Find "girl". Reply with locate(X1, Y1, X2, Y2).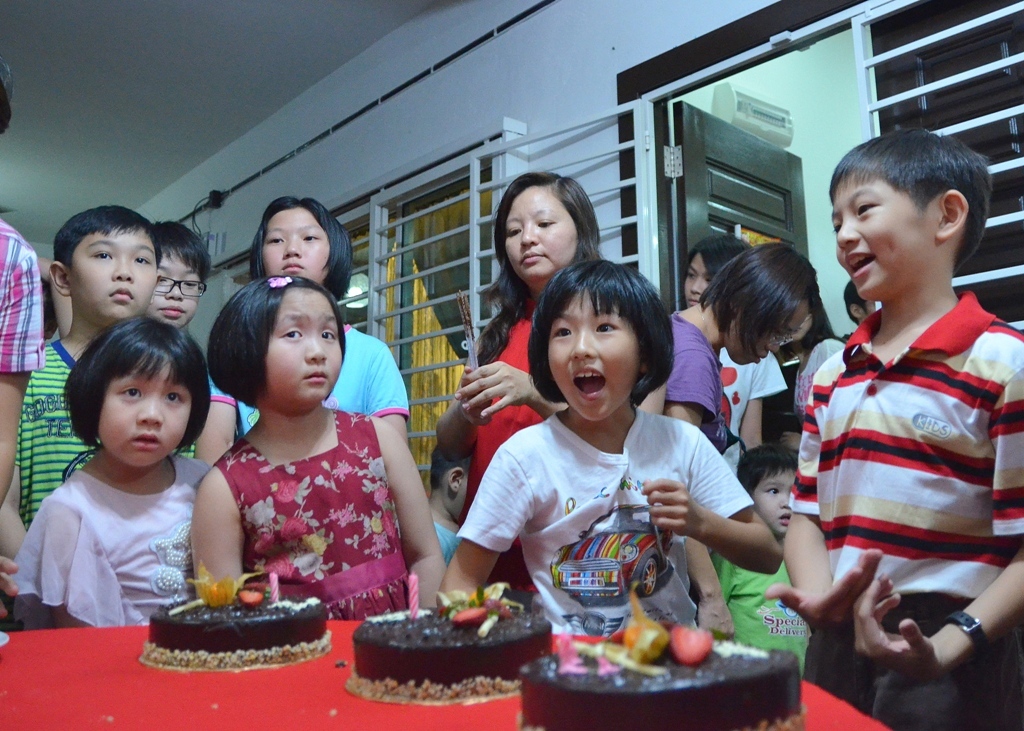
locate(190, 272, 449, 616).
